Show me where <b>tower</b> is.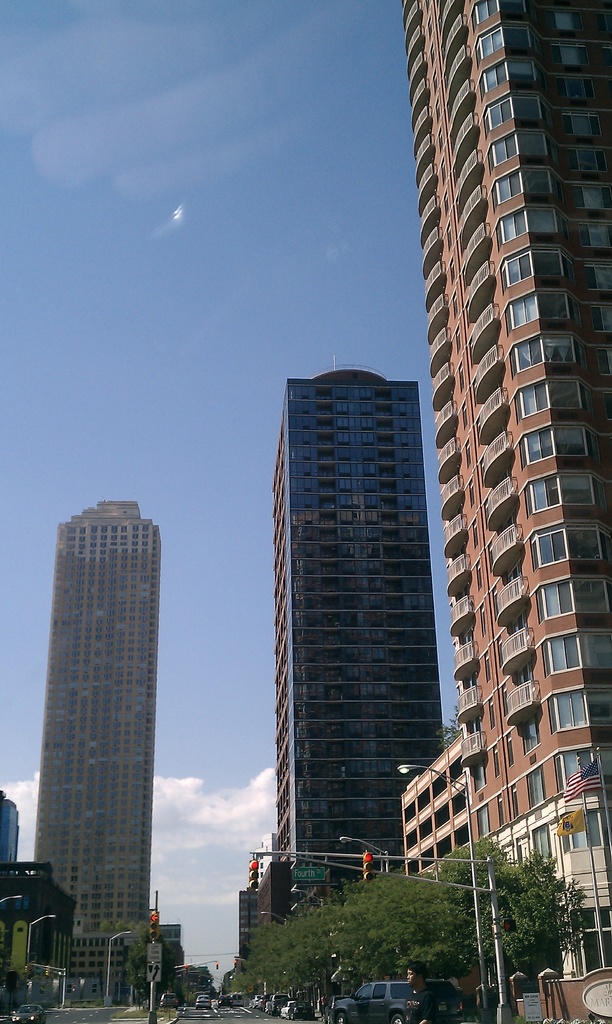
<b>tower</b> is at rect(31, 488, 150, 986).
